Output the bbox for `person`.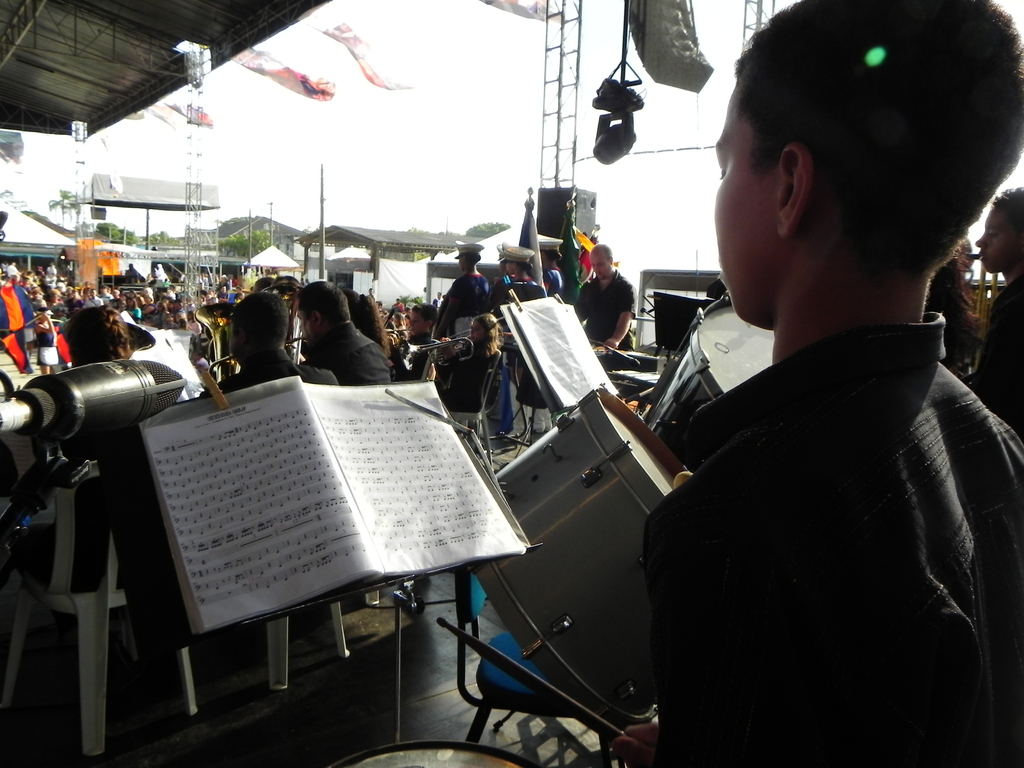
x1=538, y1=228, x2=568, y2=297.
